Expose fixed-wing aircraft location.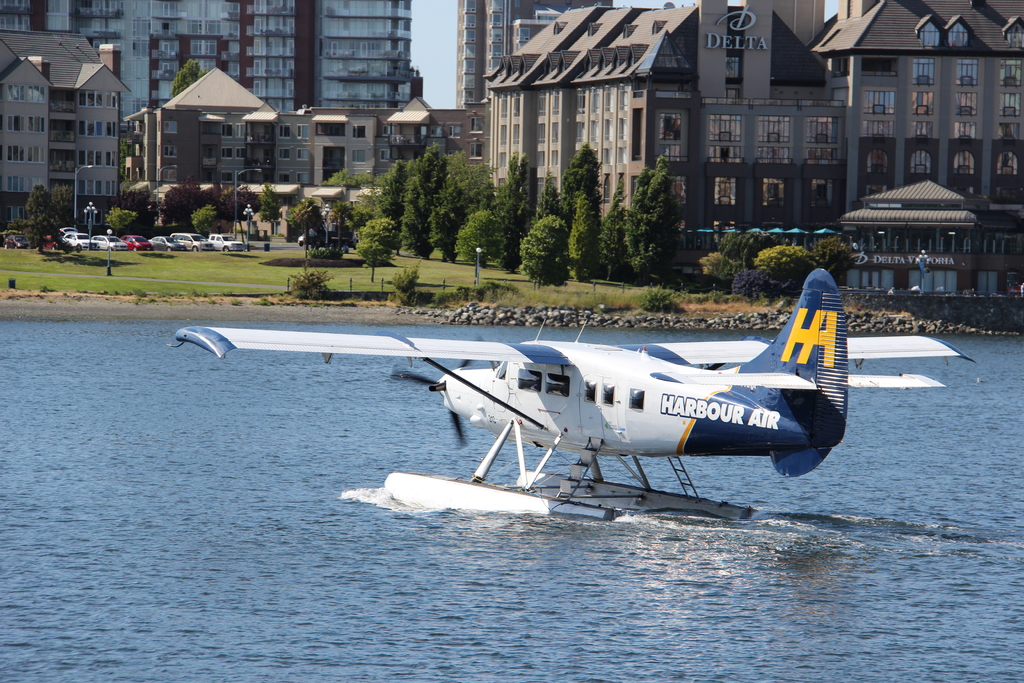
Exposed at l=169, t=267, r=981, b=479.
